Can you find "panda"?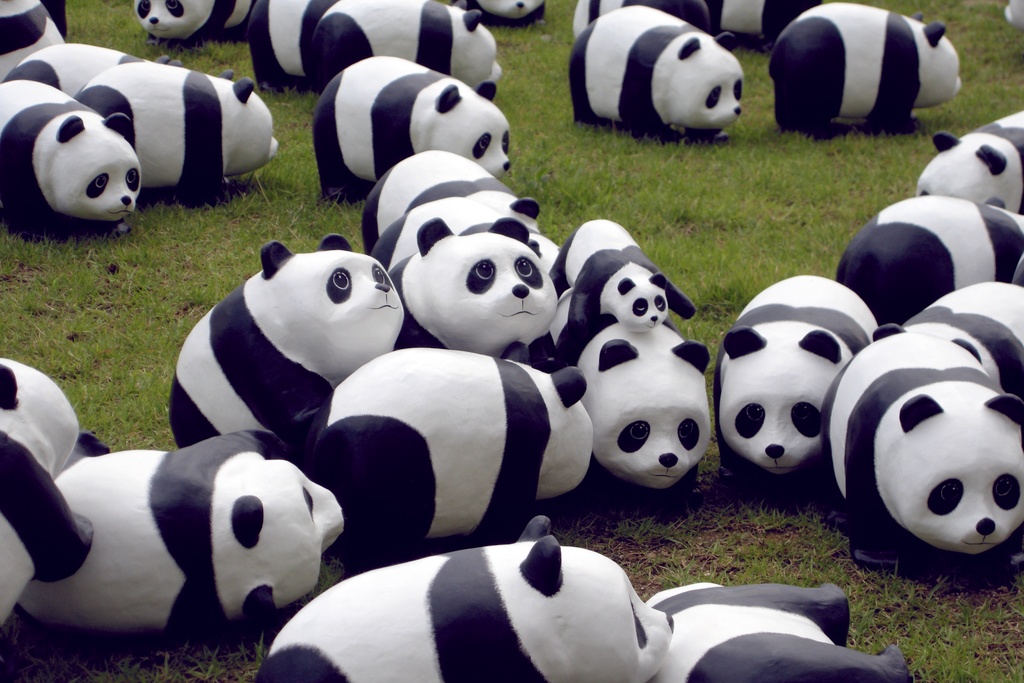
Yes, bounding box: l=461, t=0, r=545, b=28.
